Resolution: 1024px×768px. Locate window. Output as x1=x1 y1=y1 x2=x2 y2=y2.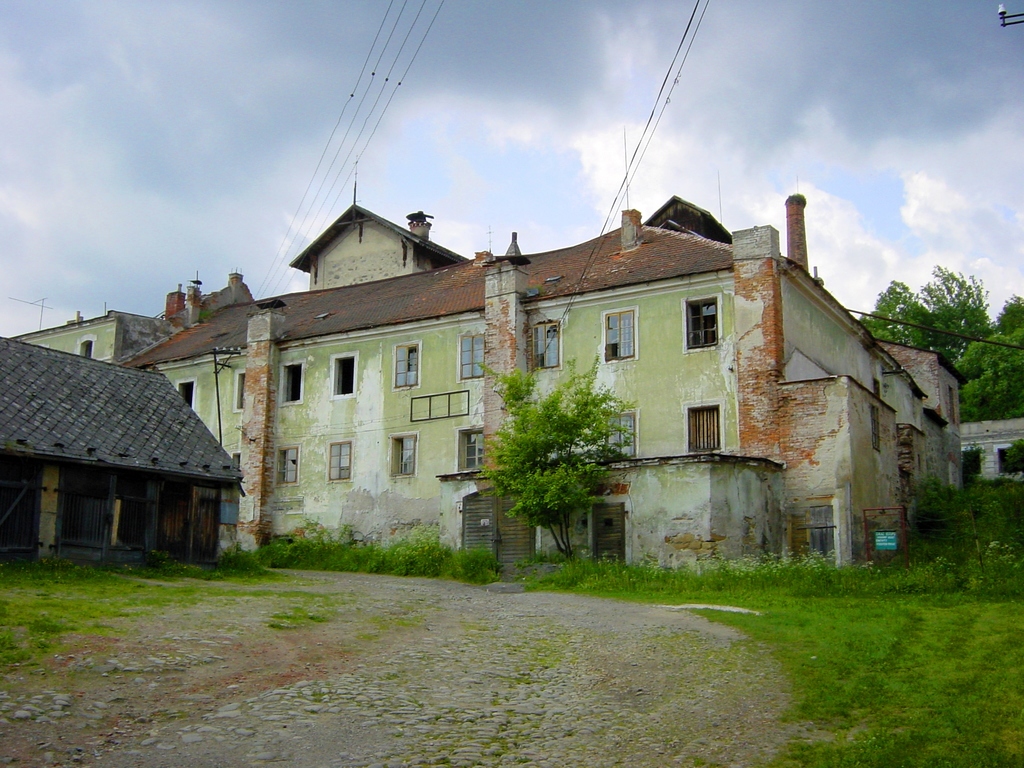
x1=995 y1=444 x2=1023 y2=475.
